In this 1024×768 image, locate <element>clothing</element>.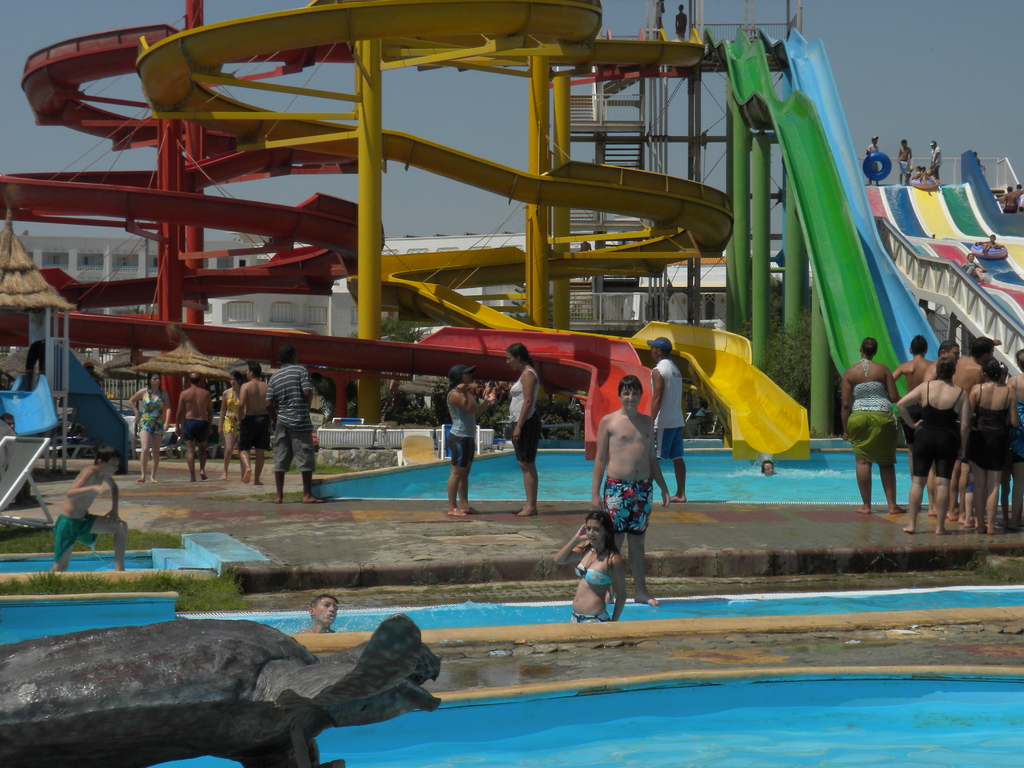
Bounding box: crop(236, 414, 272, 448).
